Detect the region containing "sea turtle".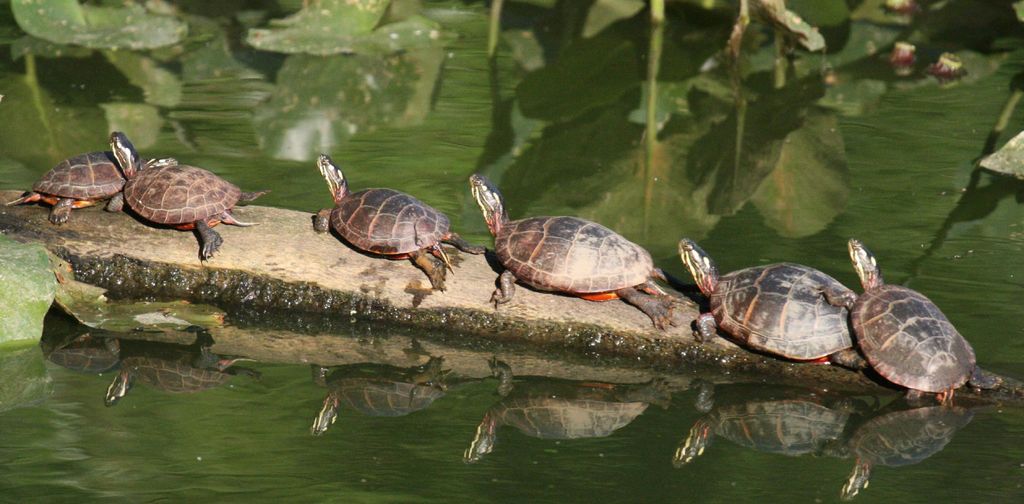
(x1=467, y1=170, x2=680, y2=330).
